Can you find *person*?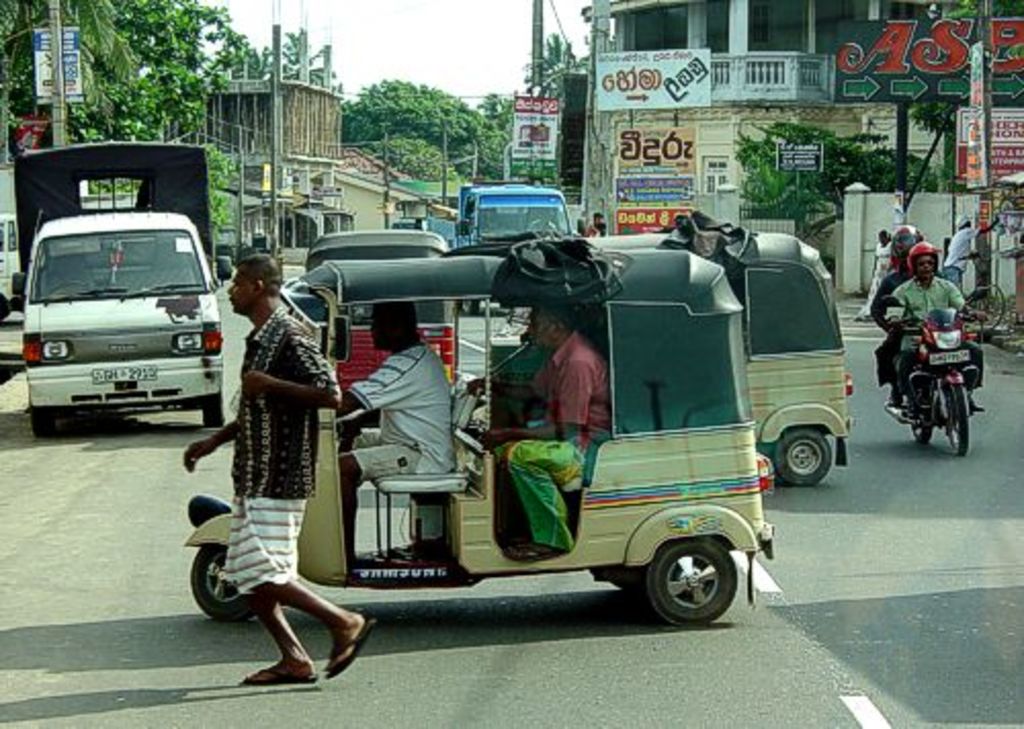
Yes, bounding box: locate(940, 219, 977, 301).
